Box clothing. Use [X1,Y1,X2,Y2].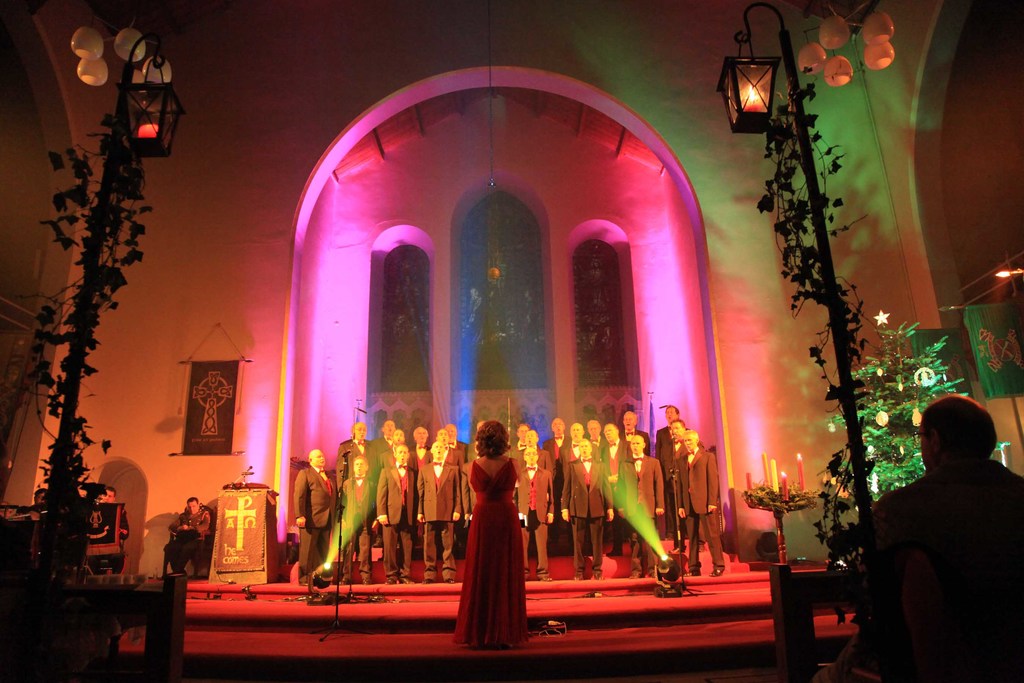
[460,453,534,644].
